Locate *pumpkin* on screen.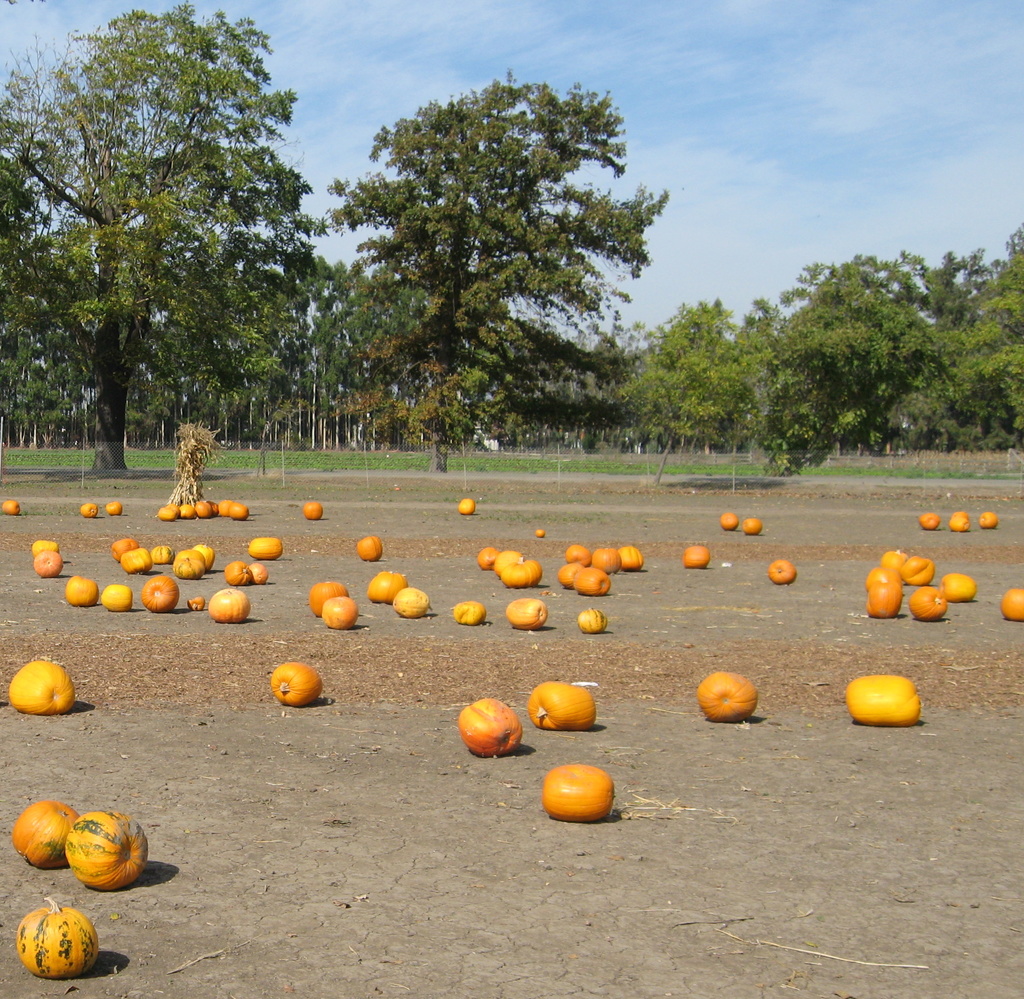
On screen at (x1=719, y1=509, x2=737, y2=530).
